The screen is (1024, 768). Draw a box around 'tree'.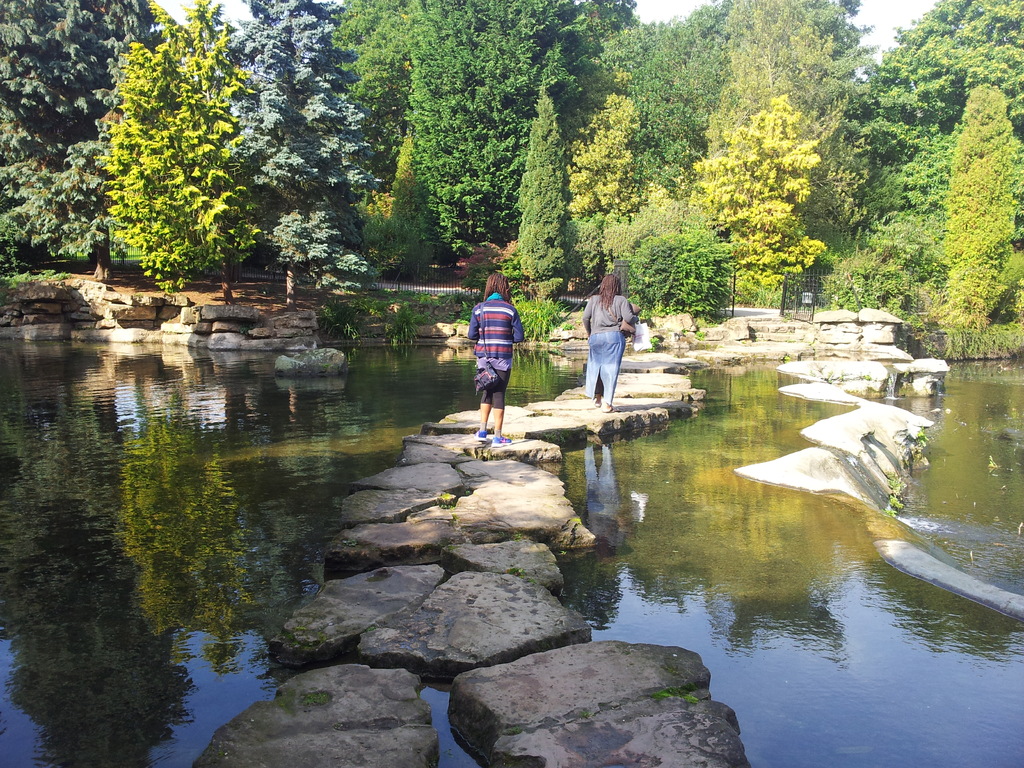
region(84, 24, 255, 301).
